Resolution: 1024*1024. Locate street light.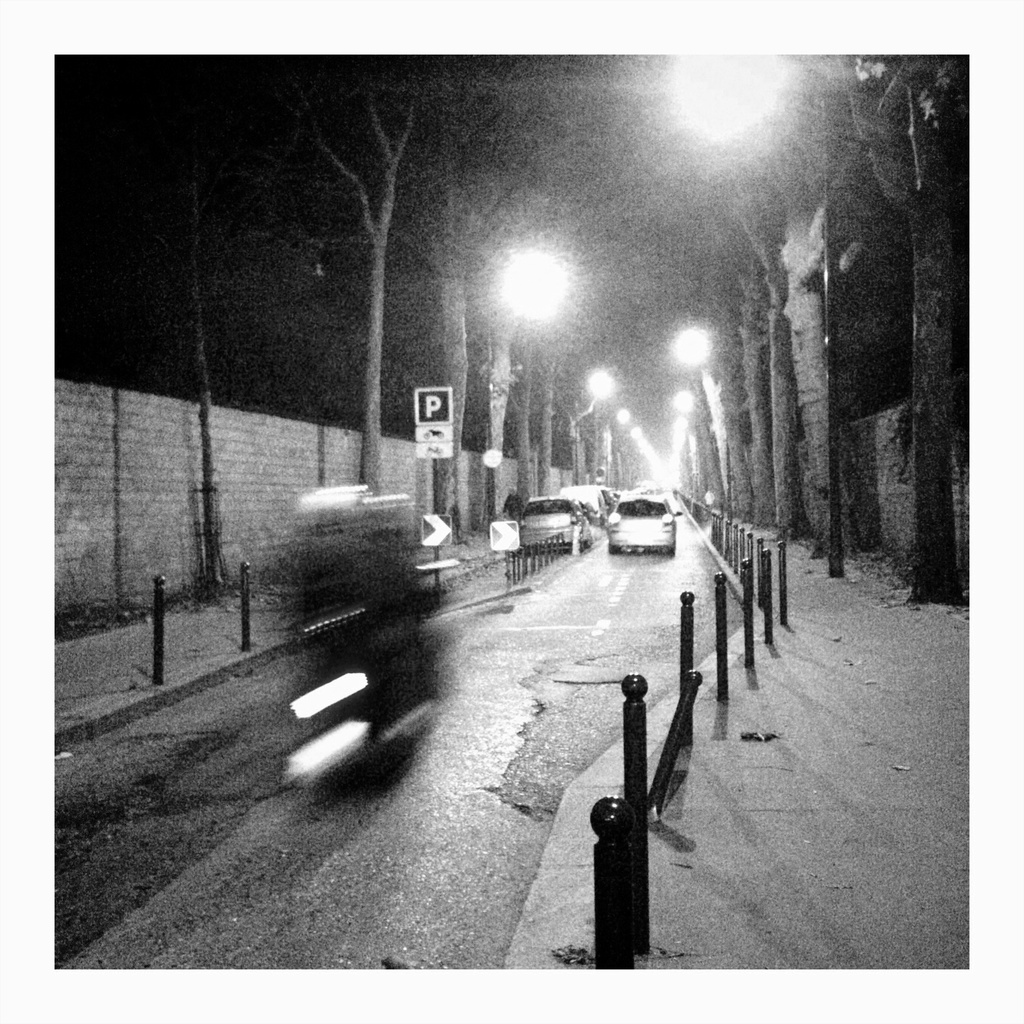
[570, 371, 611, 474].
